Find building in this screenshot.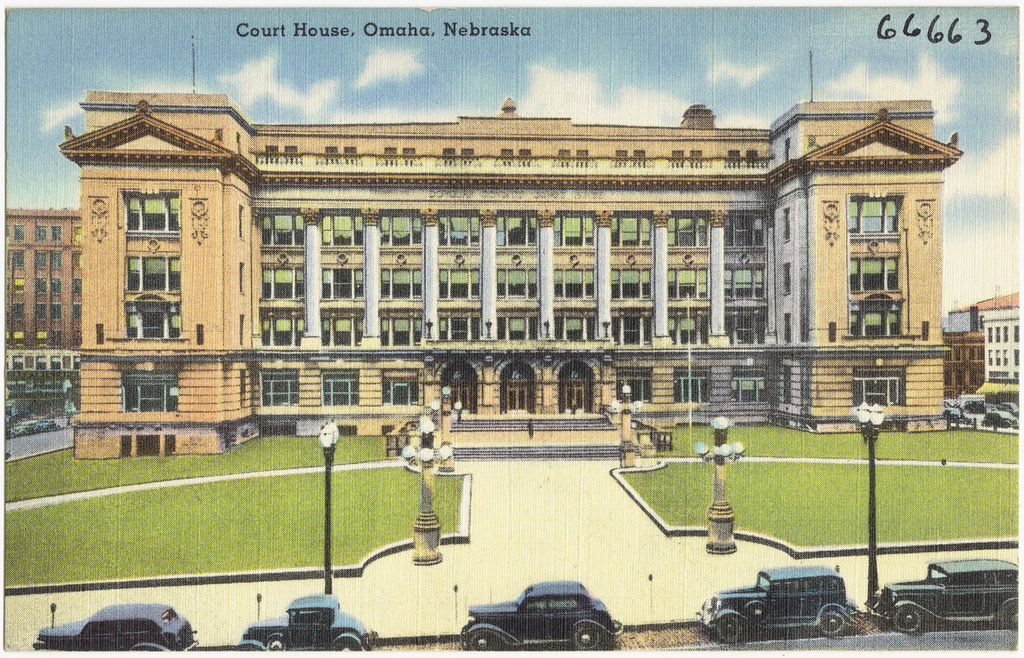
The bounding box for building is left=942, top=333, right=982, bottom=400.
